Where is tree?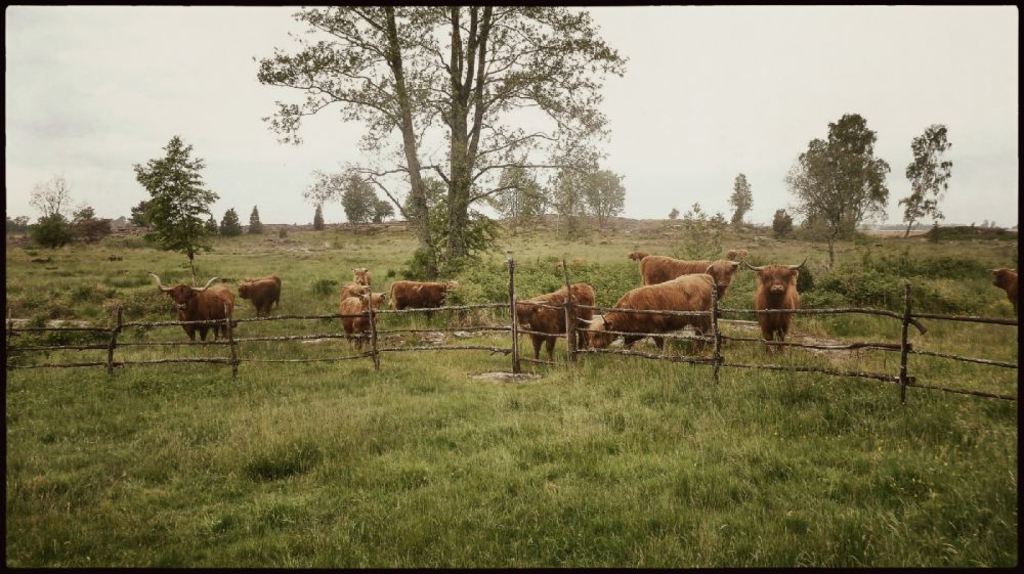
{"left": 788, "top": 113, "right": 890, "bottom": 245}.
